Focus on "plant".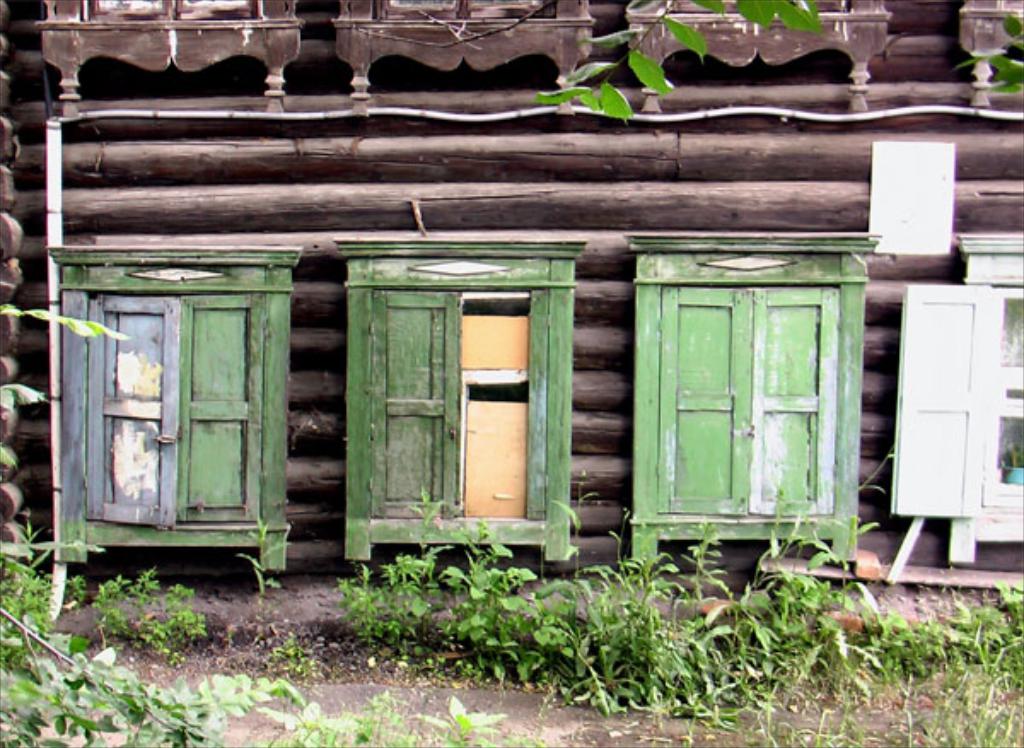
Focused at [x1=246, y1=637, x2=323, y2=687].
